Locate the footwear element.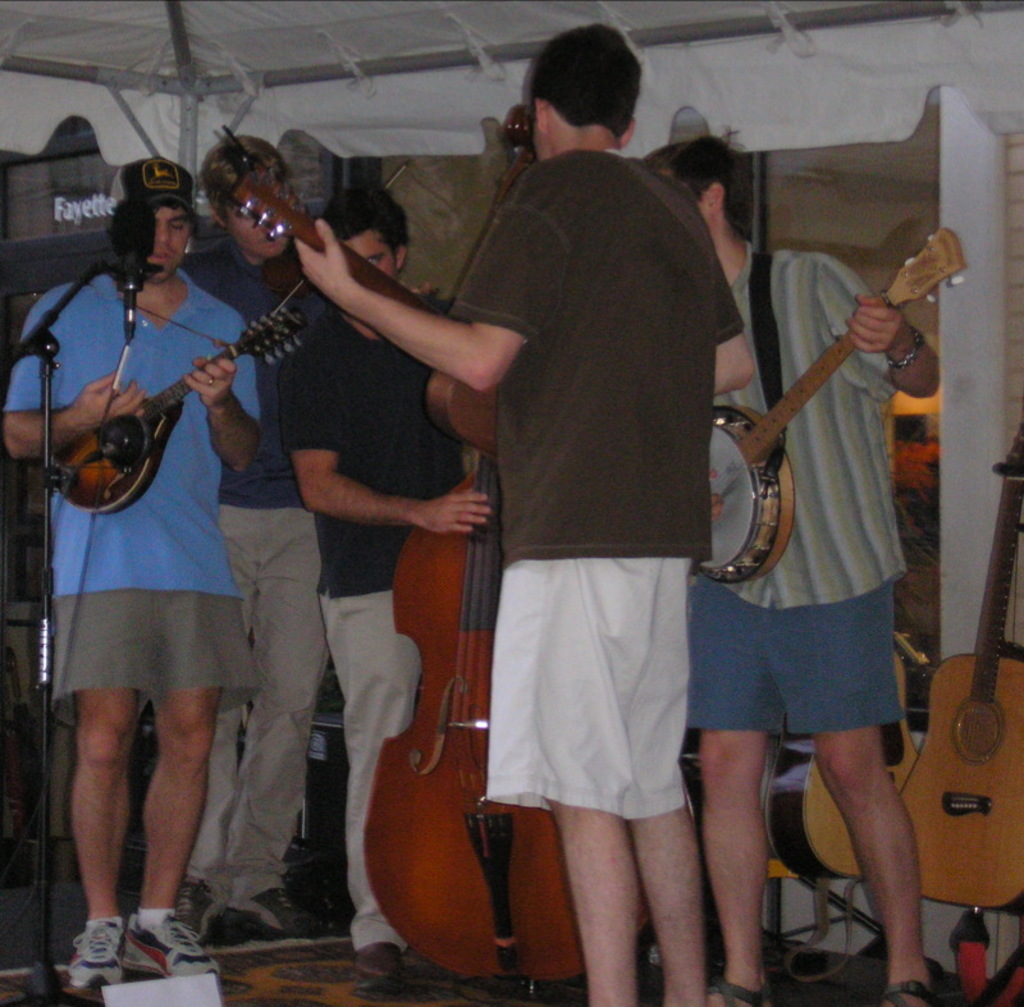
Element bbox: <region>707, 974, 781, 1006</region>.
